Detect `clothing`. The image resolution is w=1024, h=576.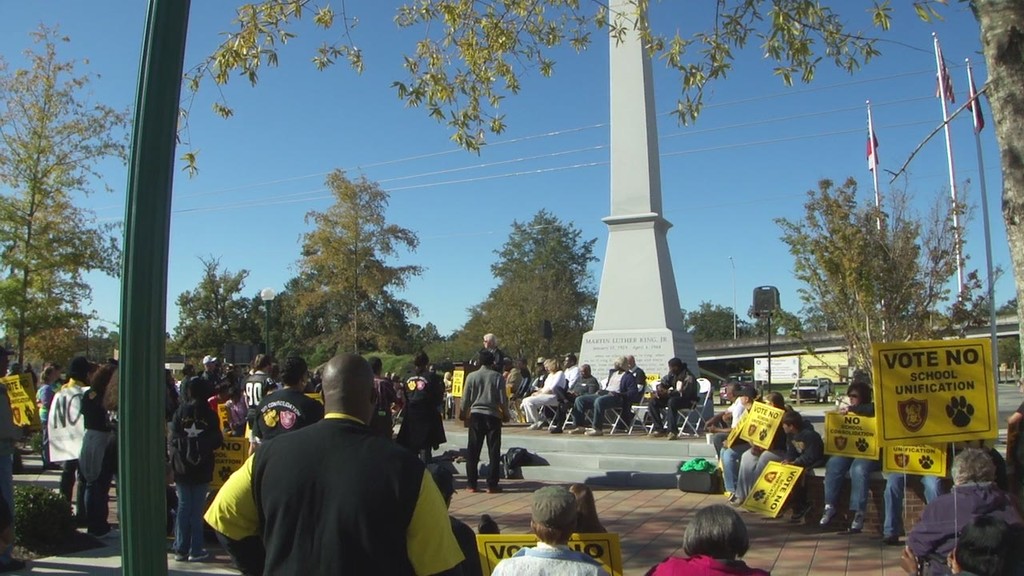
box=[505, 544, 605, 575].
